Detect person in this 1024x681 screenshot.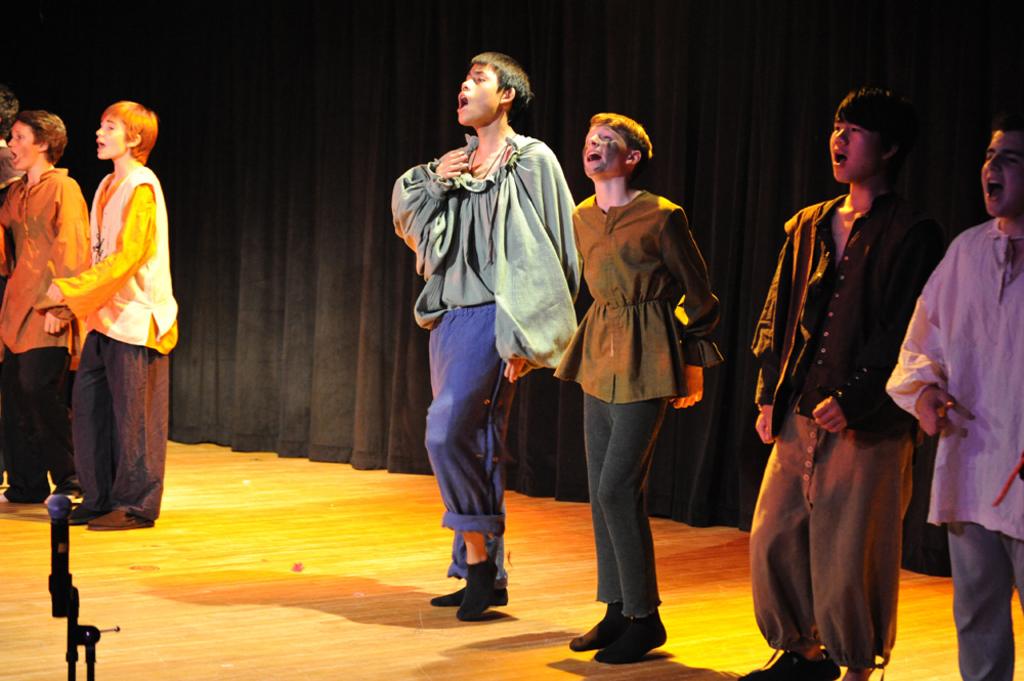
Detection: 748/76/944/680.
